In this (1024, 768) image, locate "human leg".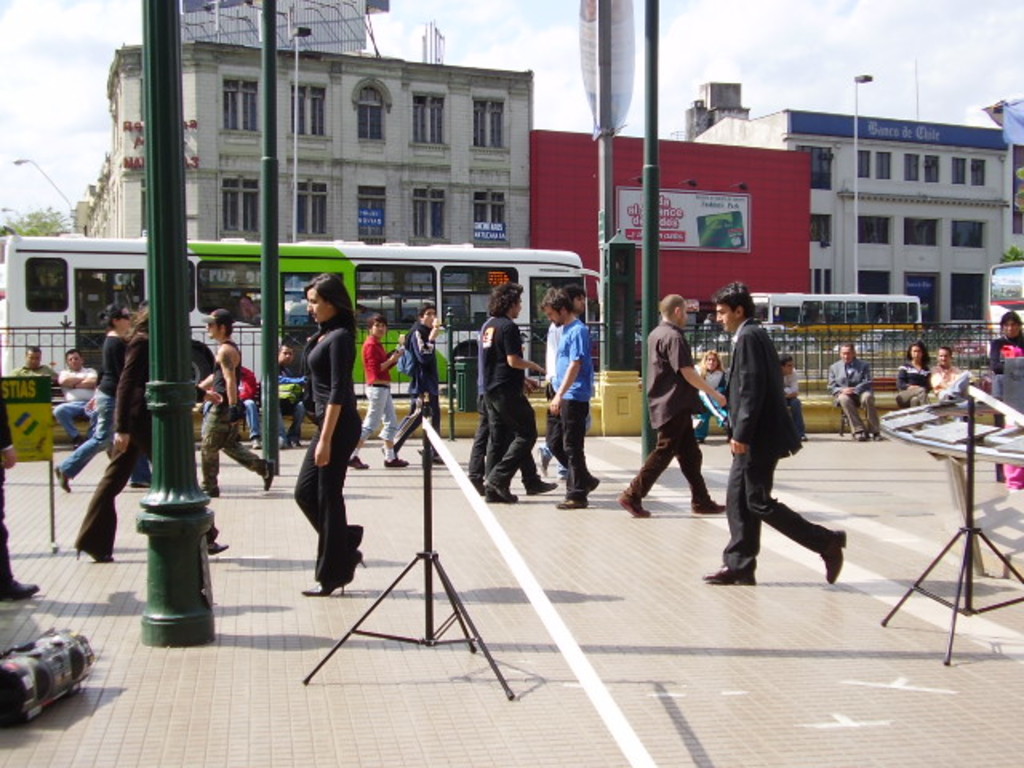
Bounding box: [429,400,438,462].
